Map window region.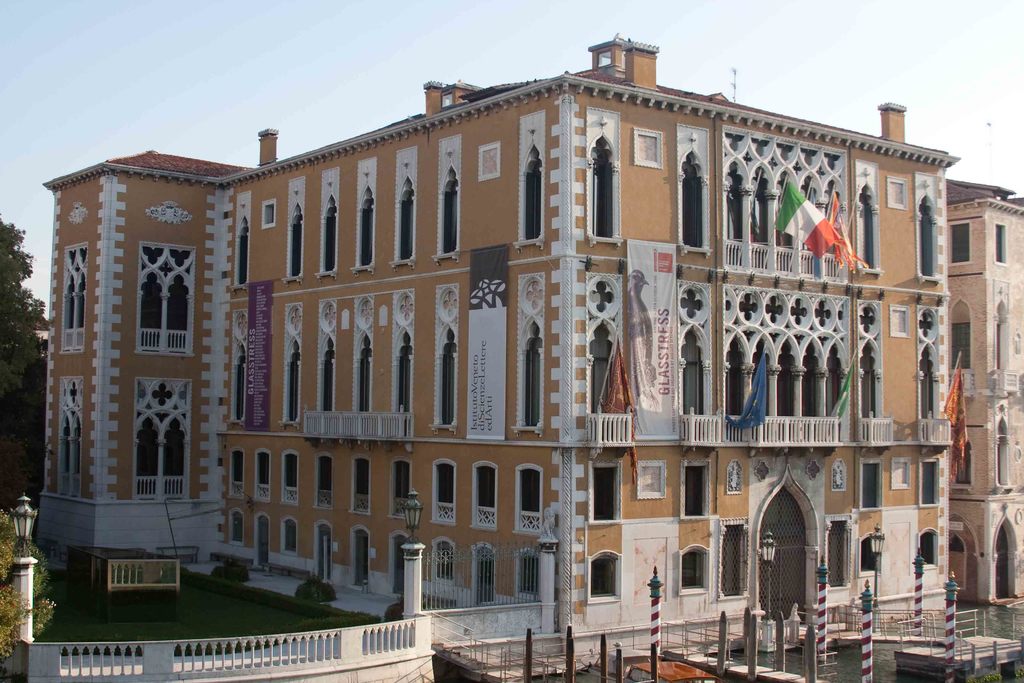
Mapped to locate(394, 327, 413, 420).
